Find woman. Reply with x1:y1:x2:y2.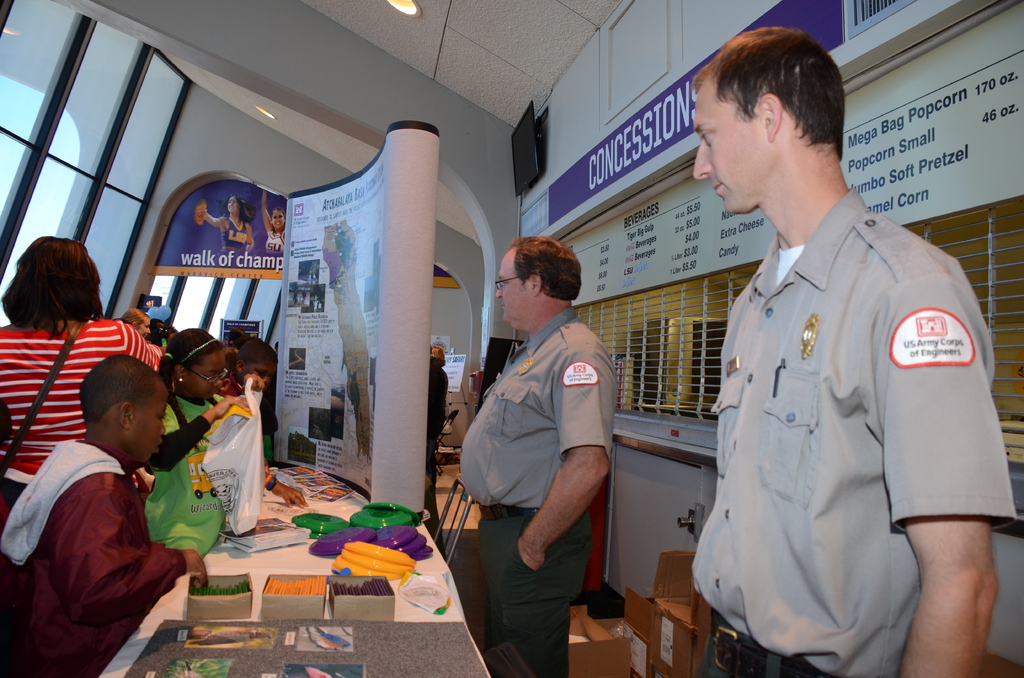
0:229:167:519.
